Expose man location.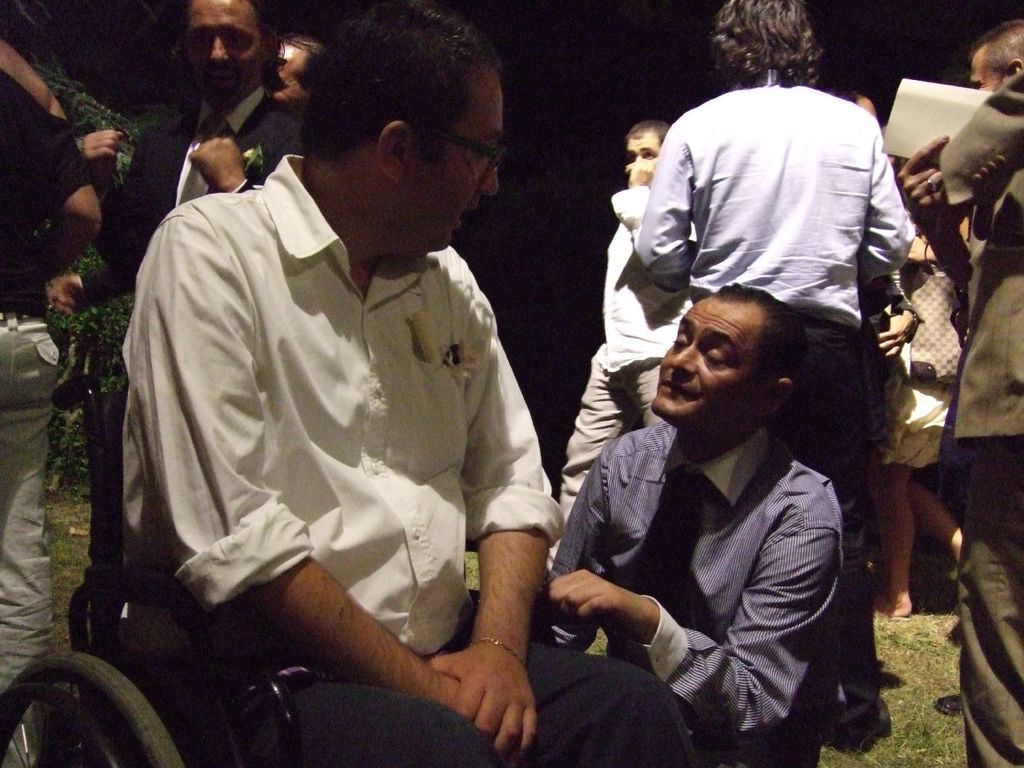
Exposed at select_region(970, 18, 1023, 106).
